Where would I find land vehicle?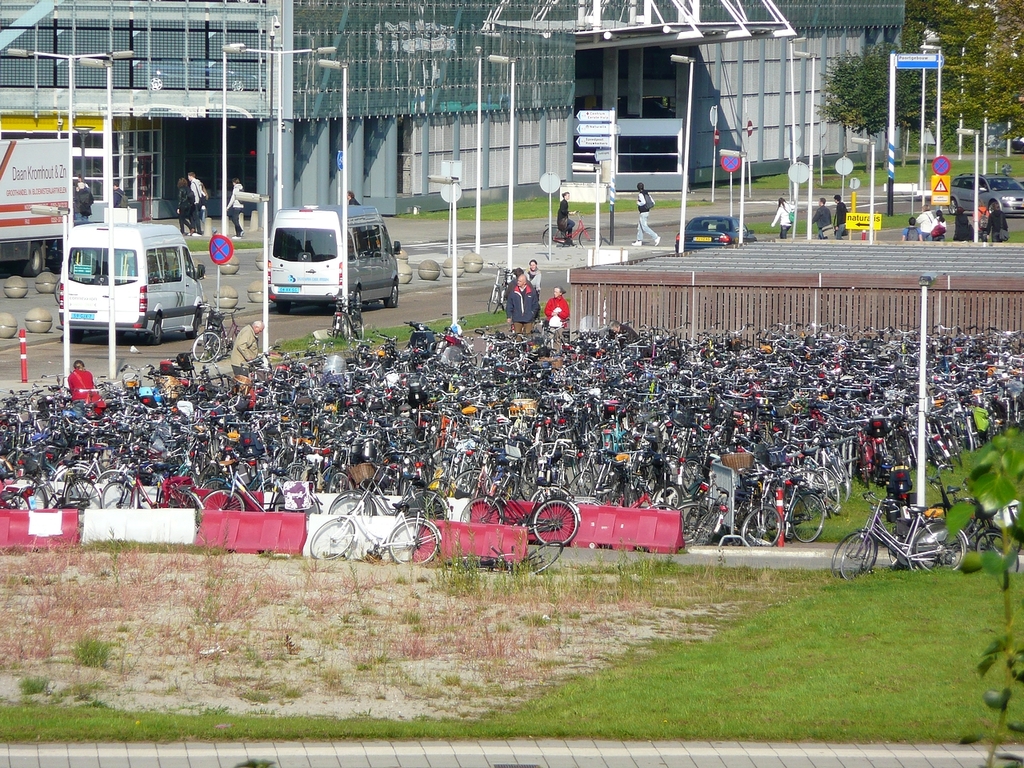
At box(241, 194, 393, 318).
